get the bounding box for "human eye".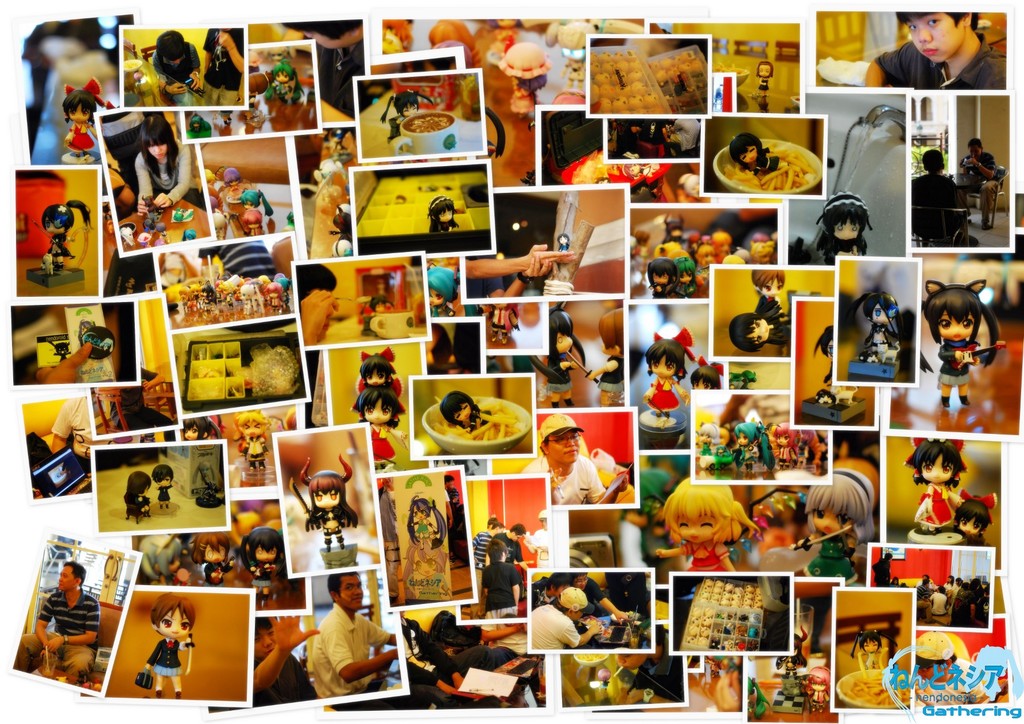
BBox(749, 321, 762, 328).
